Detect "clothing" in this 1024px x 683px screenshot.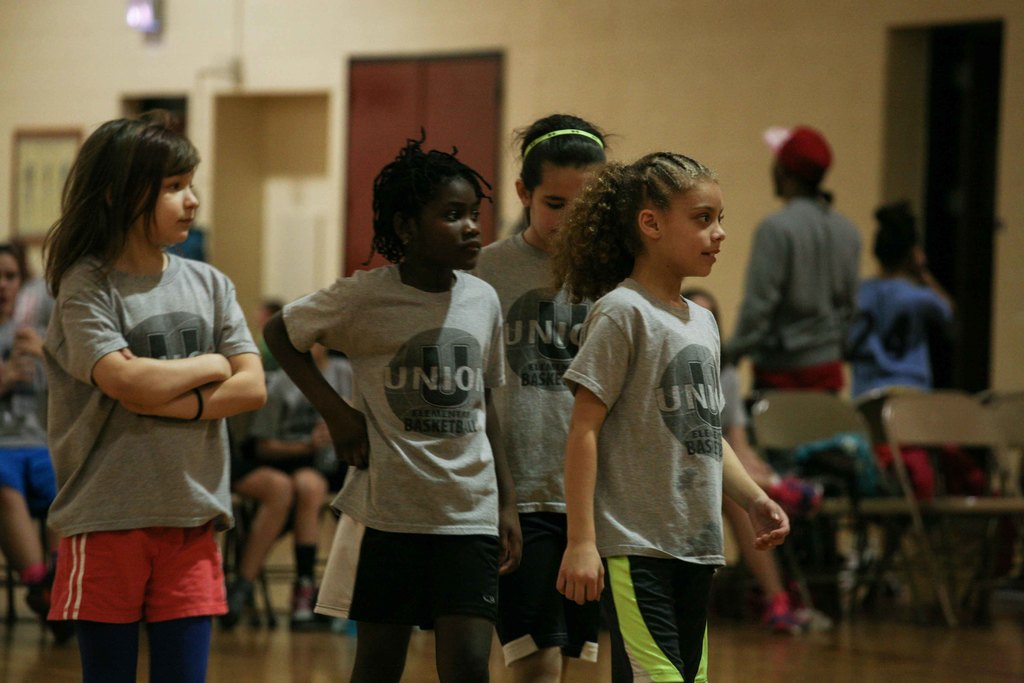
Detection: 0, 322, 62, 524.
